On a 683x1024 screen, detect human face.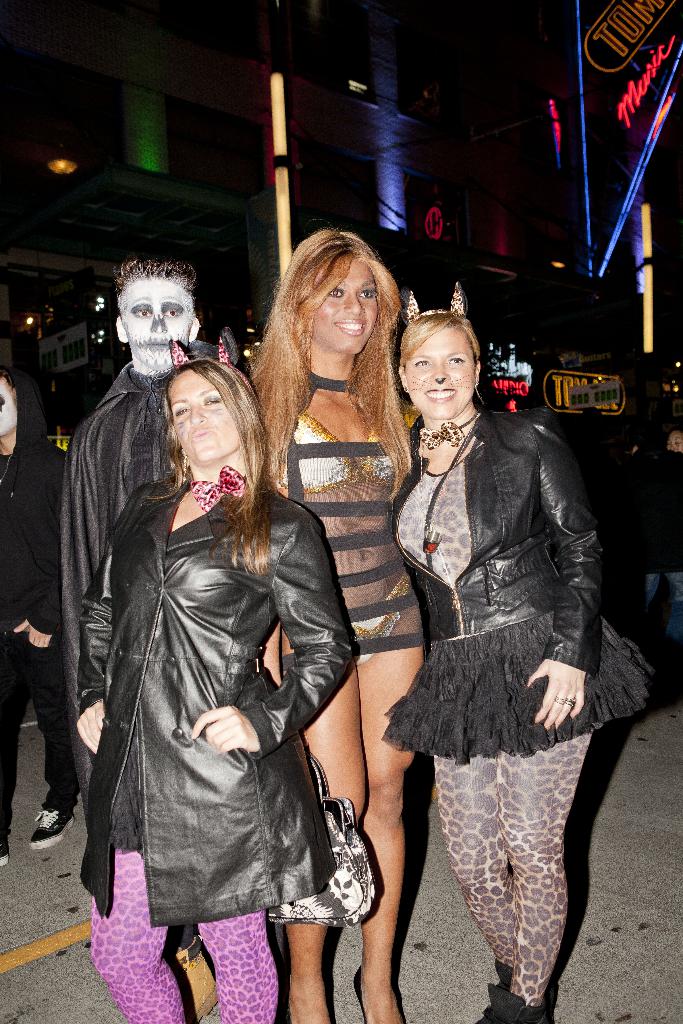
{"left": 167, "top": 371, "right": 241, "bottom": 460}.
